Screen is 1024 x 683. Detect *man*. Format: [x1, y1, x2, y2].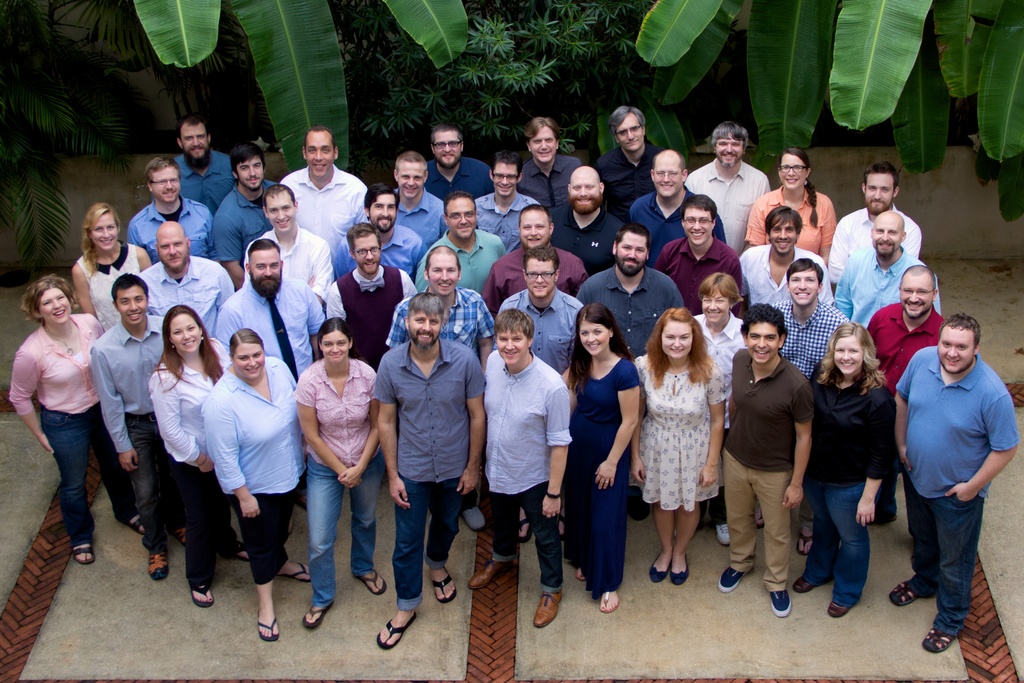
[88, 272, 172, 584].
